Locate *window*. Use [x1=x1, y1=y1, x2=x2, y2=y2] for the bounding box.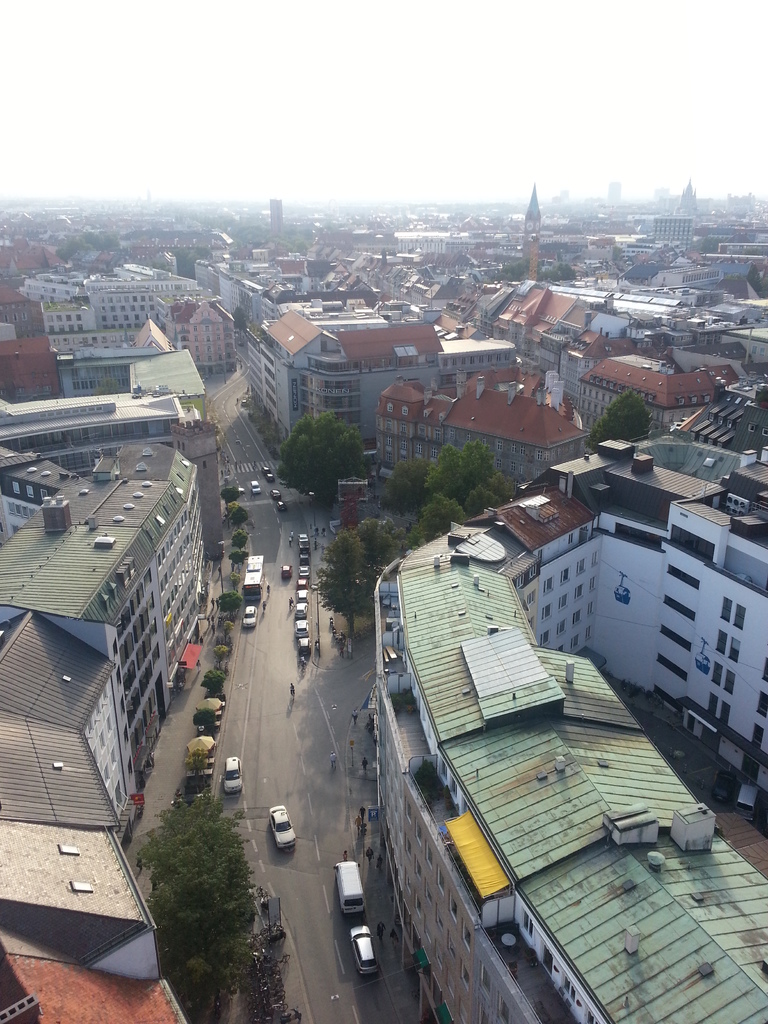
[x1=563, y1=978, x2=573, y2=1006].
